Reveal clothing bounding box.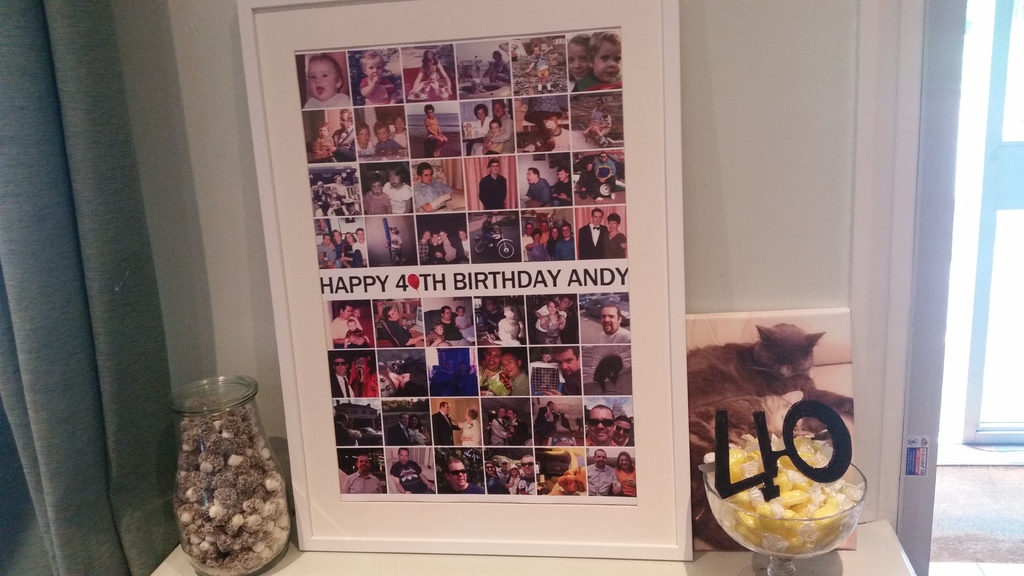
Revealed: detection(585, 461, 618, 499).
